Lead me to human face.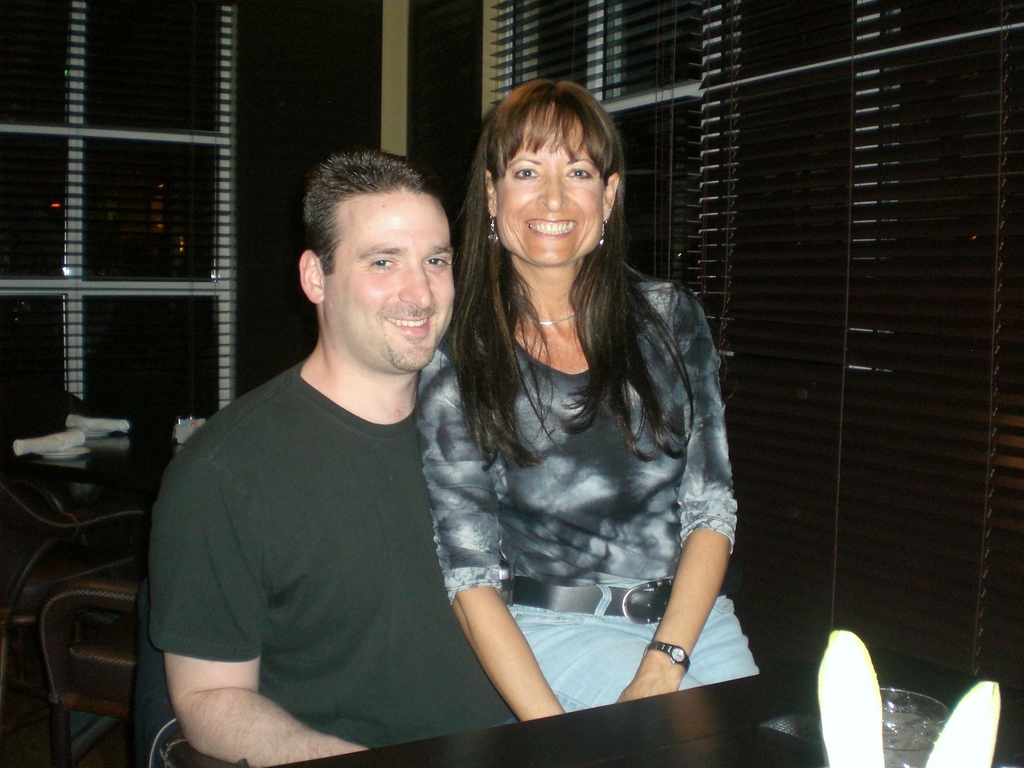
Lead to BBox(497, 116, 604, 266).
